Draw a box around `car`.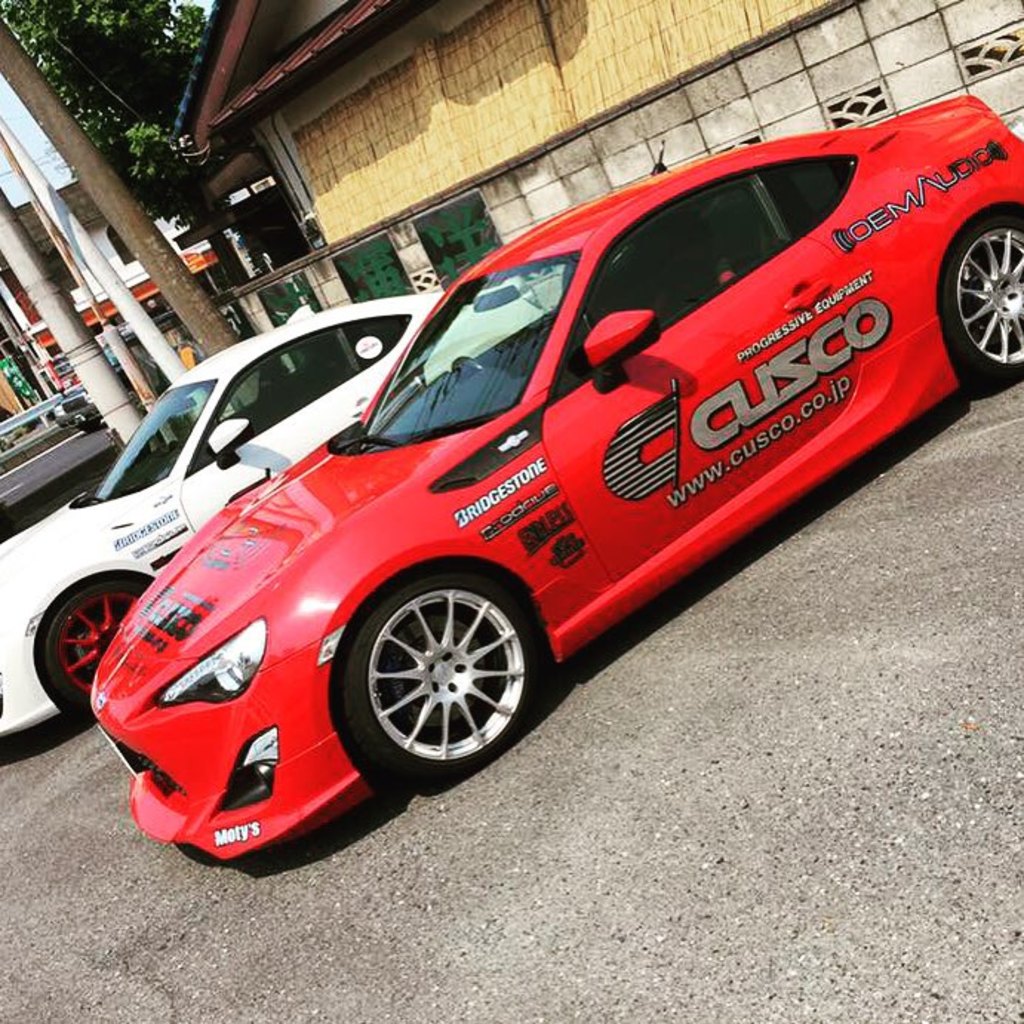
[x1=89, y1=89, x2=1023, y2=877].
